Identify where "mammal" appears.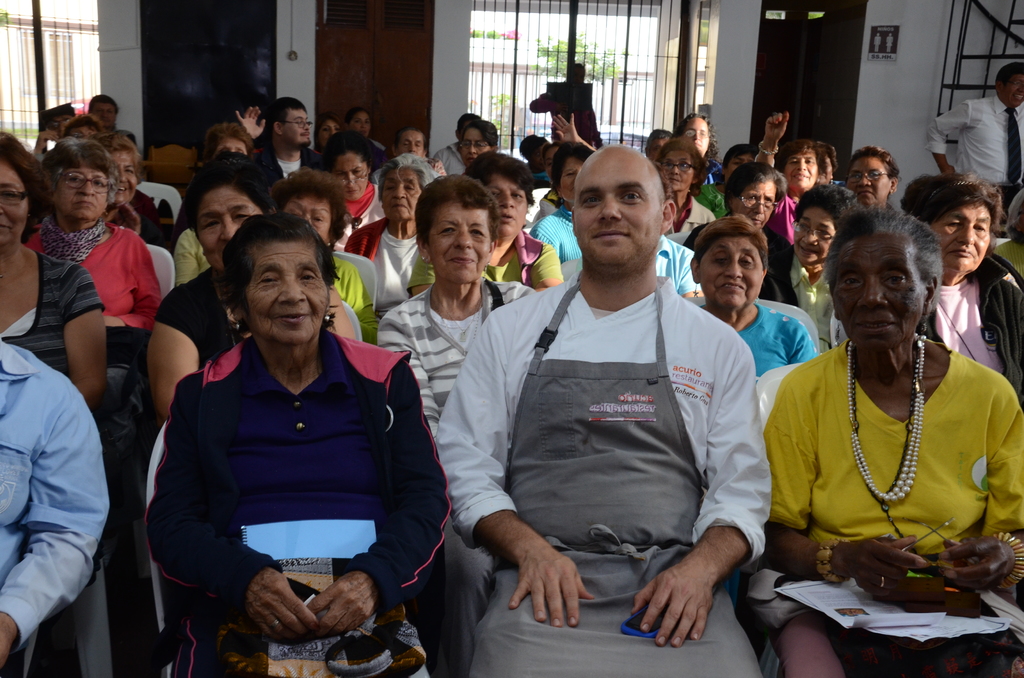
Appears at [left=345, top=105, right=385, bottom=149].
